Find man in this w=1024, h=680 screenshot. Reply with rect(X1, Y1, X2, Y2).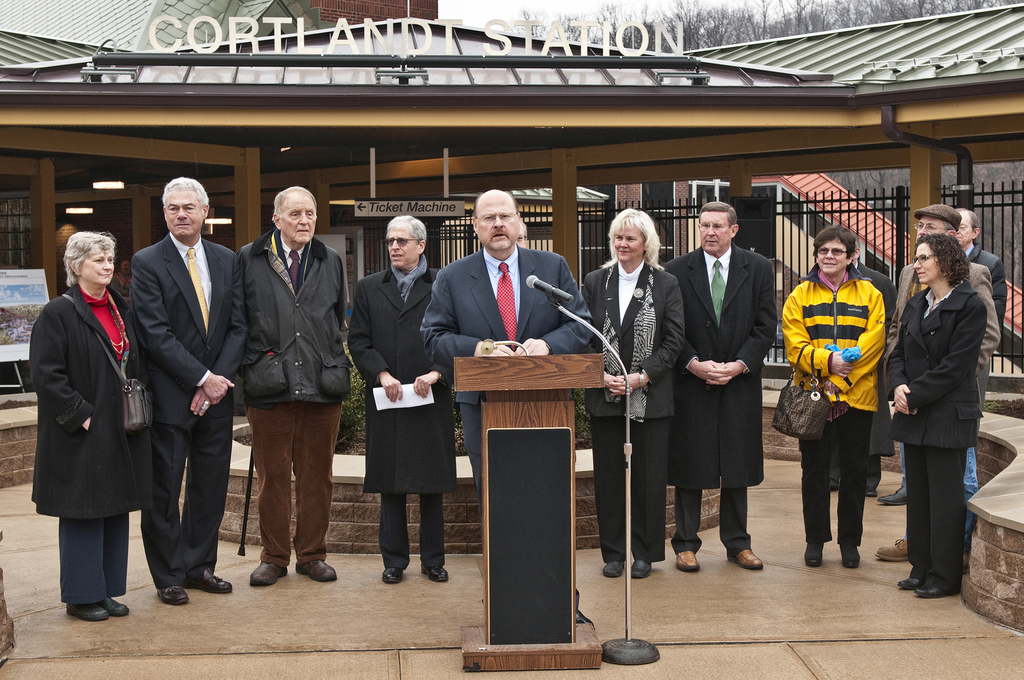
rect(661, 202, 778, 570).
